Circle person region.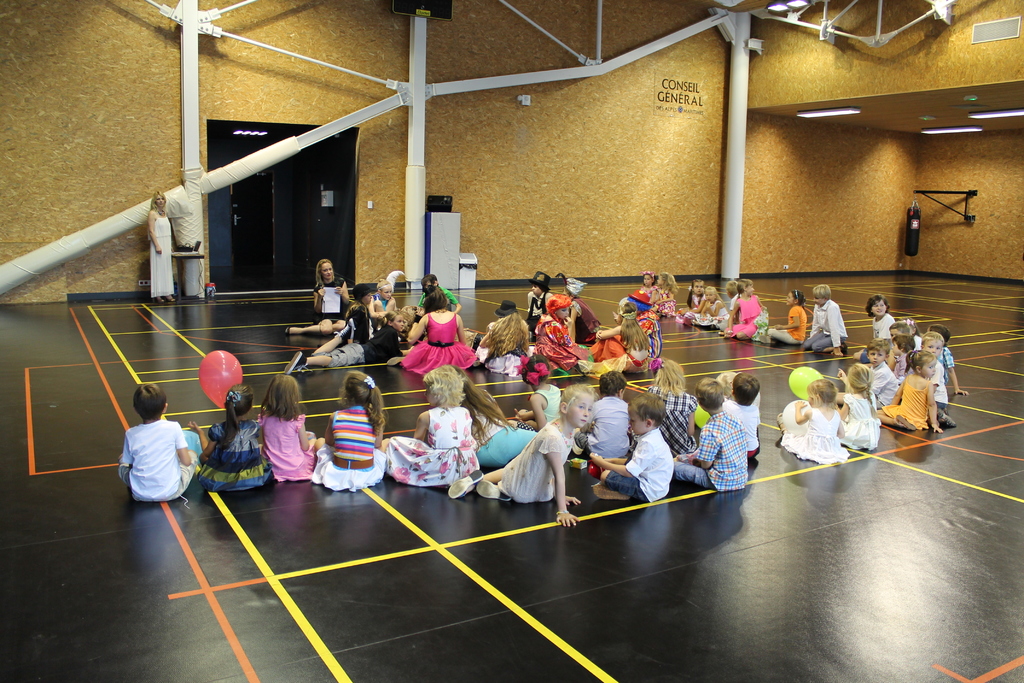
Region: left=143, top=186, right=180, bottom=305.
